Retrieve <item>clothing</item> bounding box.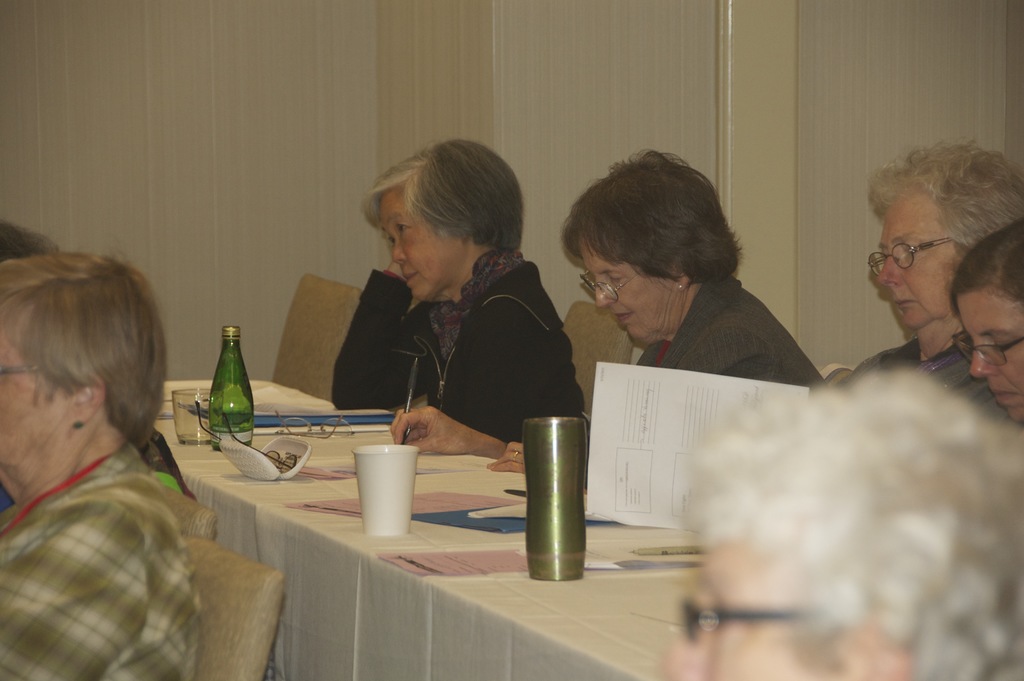
Bounding box: [337, 244, 593, 416].
